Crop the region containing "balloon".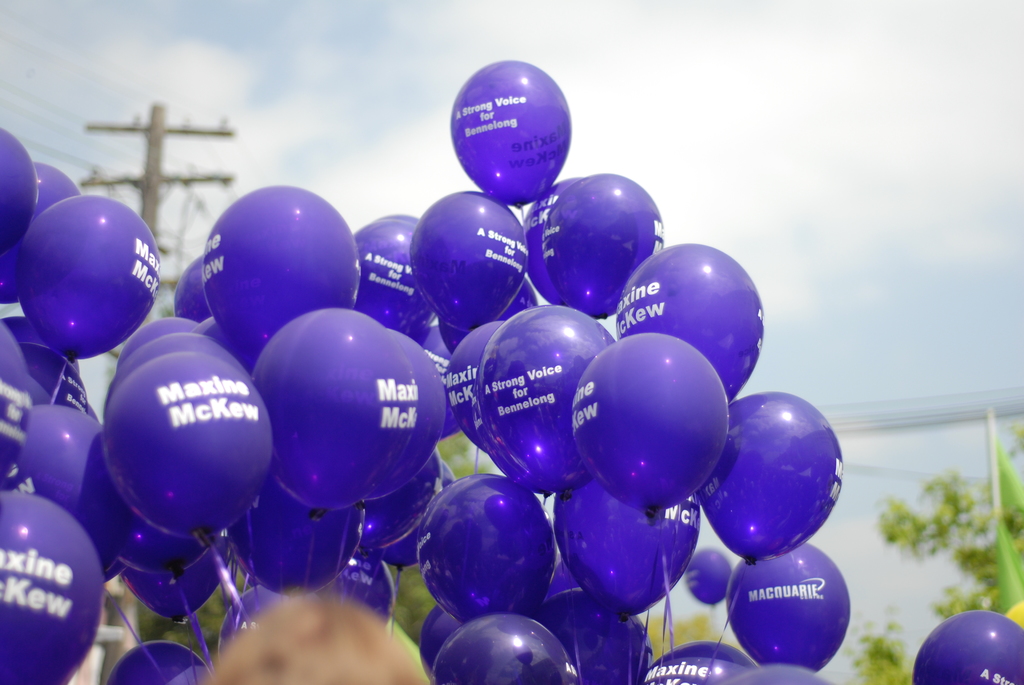
Crop region: <box>474,303,611,501</box>.
